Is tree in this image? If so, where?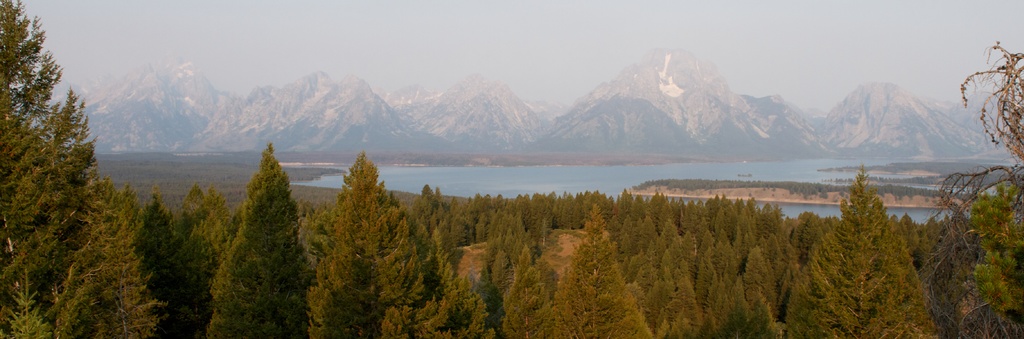
Yes, at region(660, 249, 682, 284).
